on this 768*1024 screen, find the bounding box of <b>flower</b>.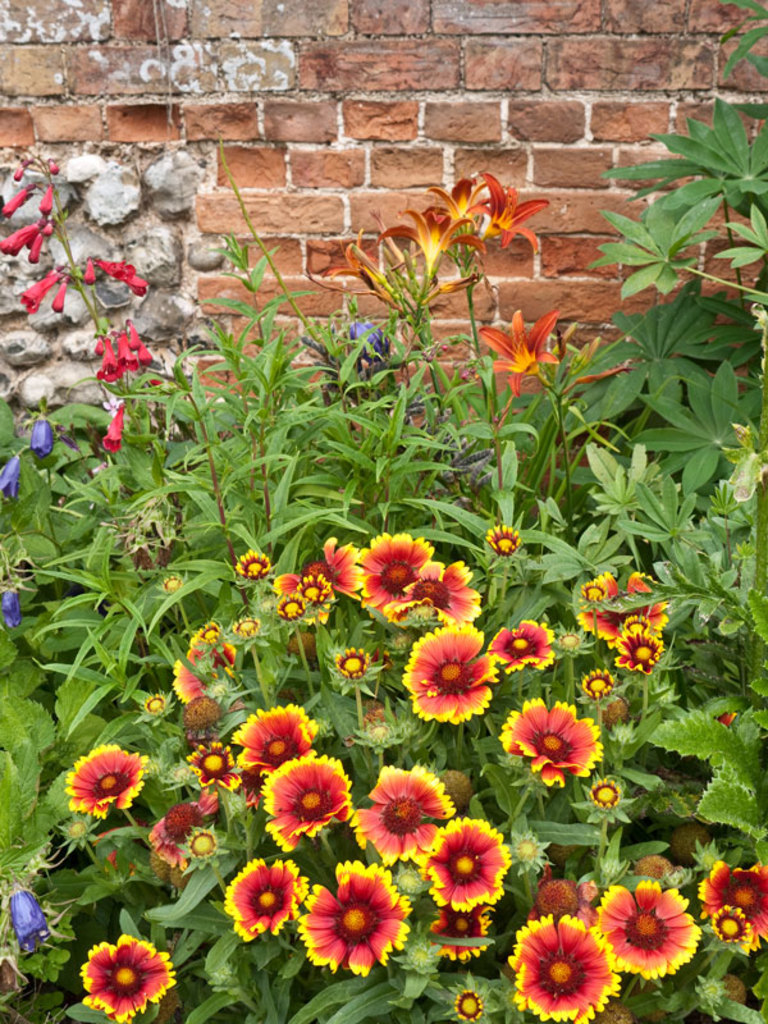
Bounding box: BBox(96, 261, 146, 296).
